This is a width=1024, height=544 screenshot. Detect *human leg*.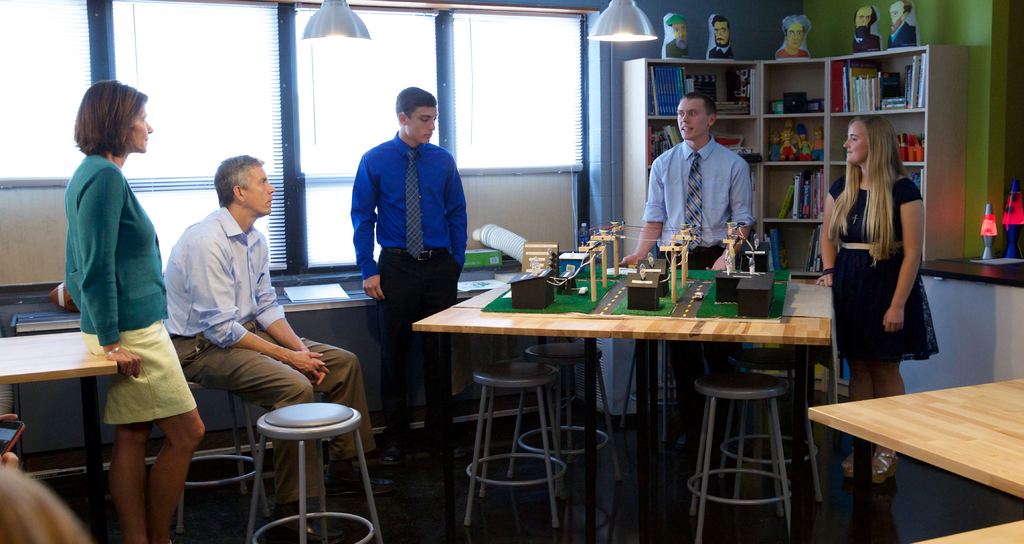
(left=675, top=332, right=703, bottom=457).
